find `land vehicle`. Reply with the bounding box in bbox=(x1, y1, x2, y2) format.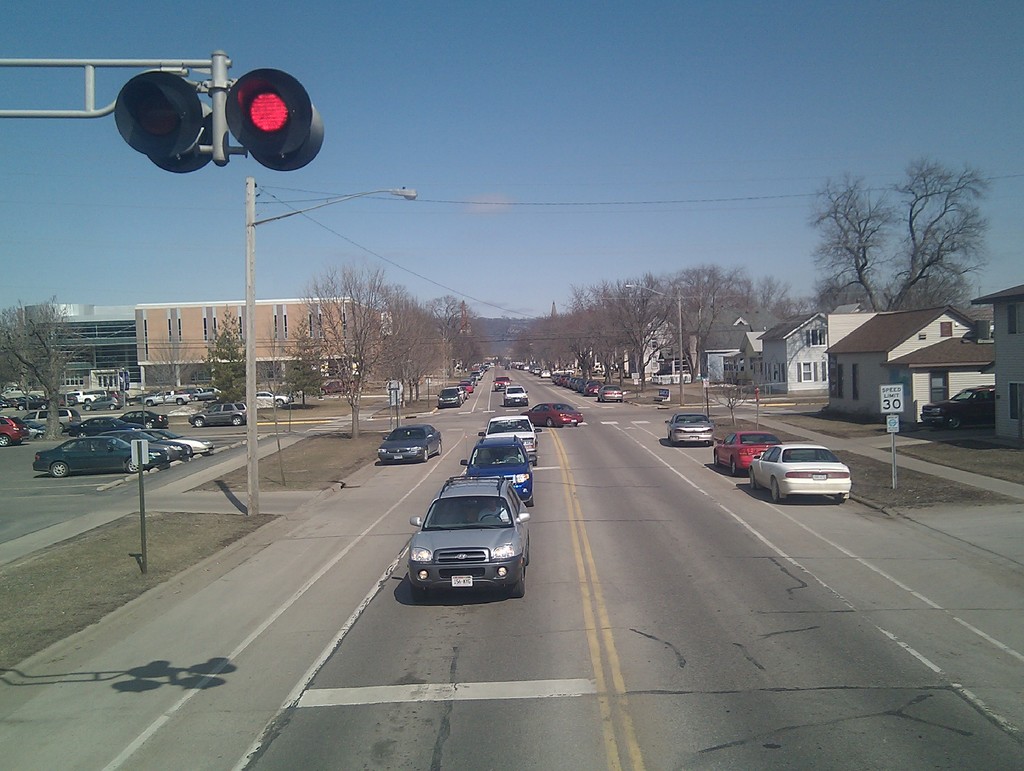
bbox=(666, 409, 711, 441).
